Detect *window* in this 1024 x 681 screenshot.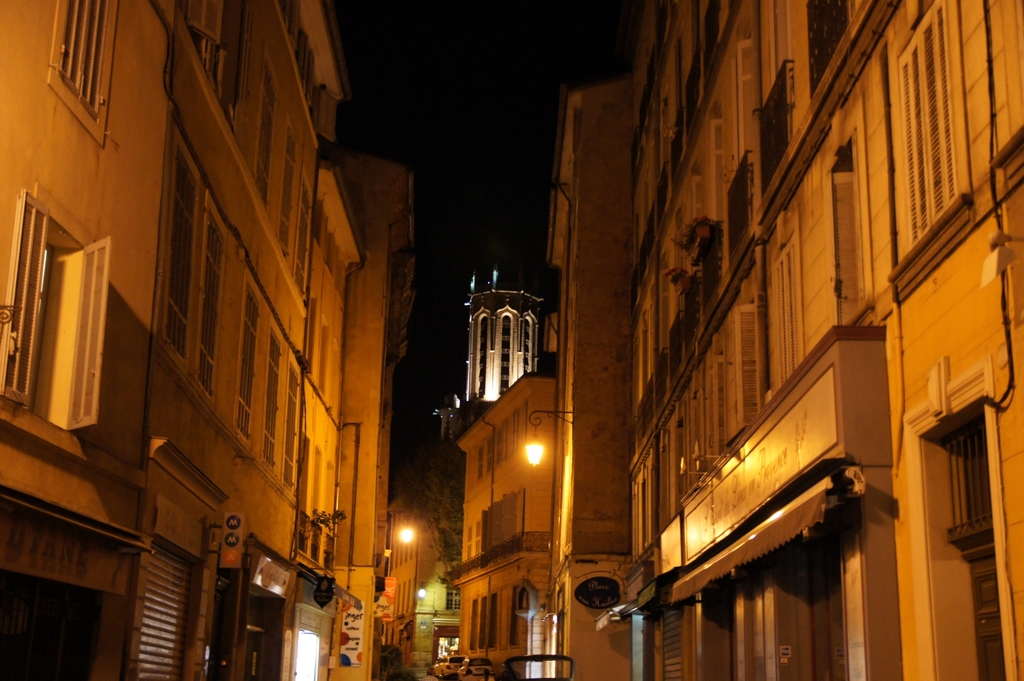
Detection: <region>497, 422, 510, 467</region>.
